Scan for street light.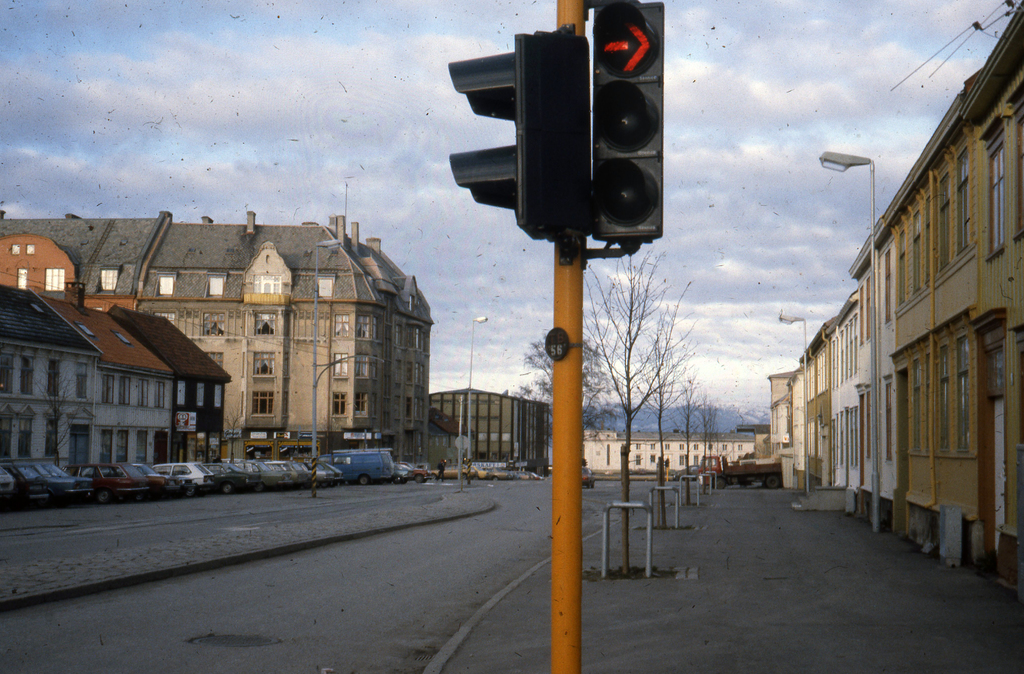
Scan result: 467:315:490:480.
